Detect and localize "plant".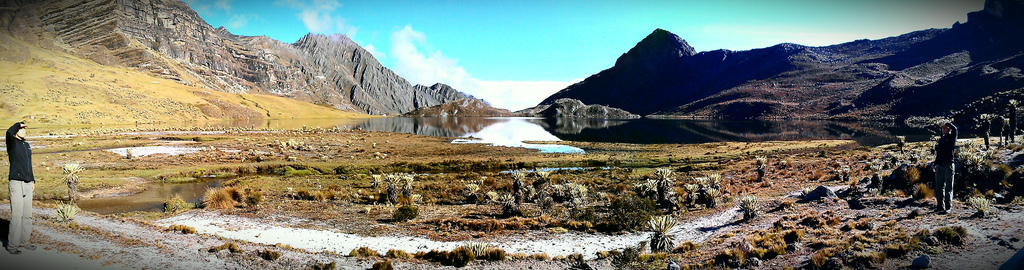
Localized at bbox(294, 187, 320, 207).
